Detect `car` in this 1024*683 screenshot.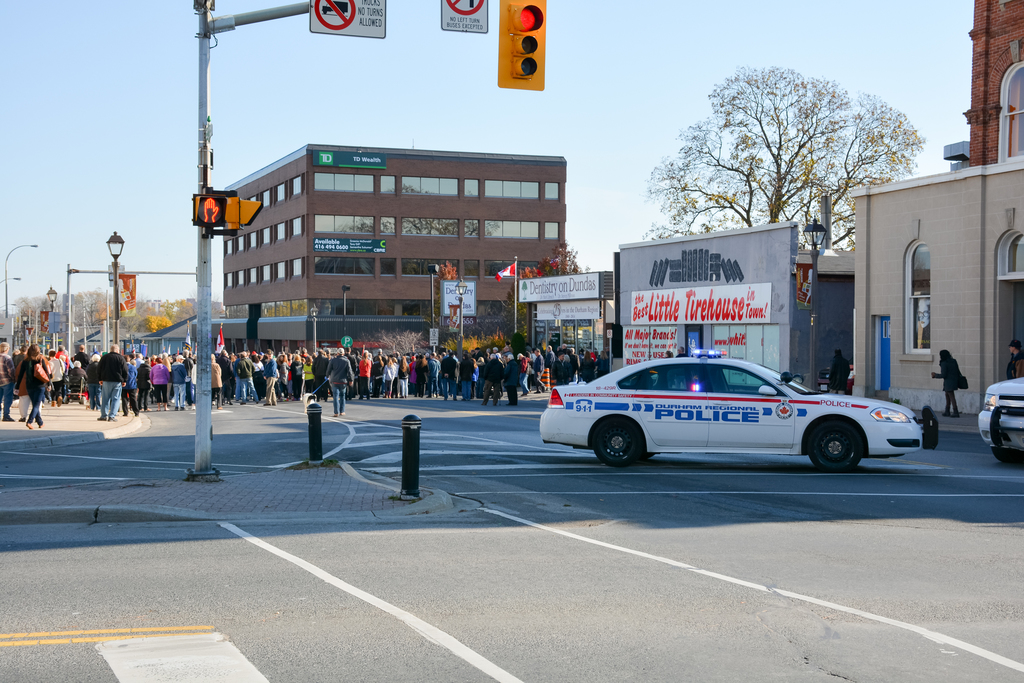
Detection: left=539, top=349, right=939, bottom=477.
